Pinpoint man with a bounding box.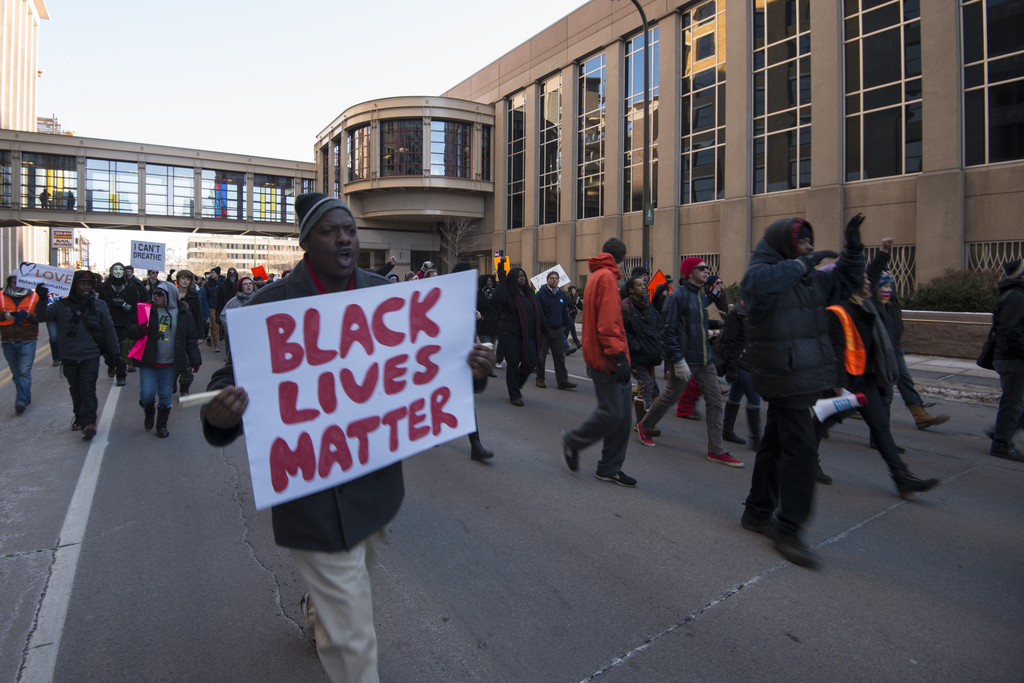
(981, 258, 1023, 462).
